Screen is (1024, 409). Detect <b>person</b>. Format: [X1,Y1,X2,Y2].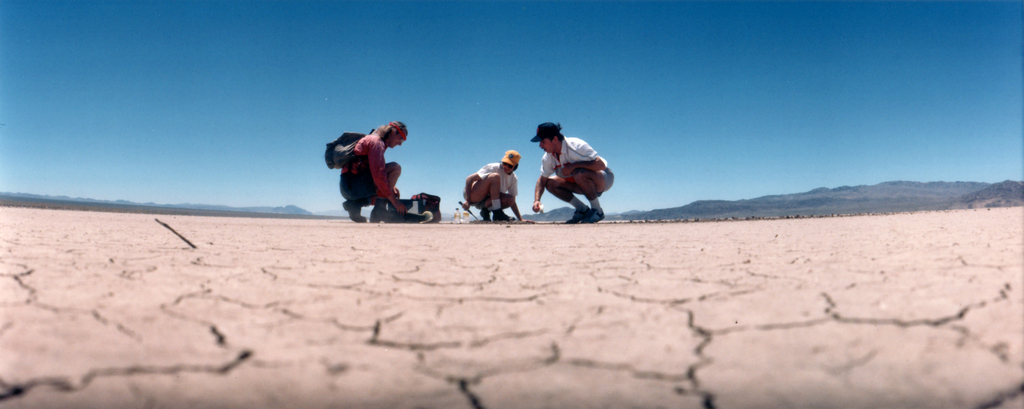
[460,149,531,224].
